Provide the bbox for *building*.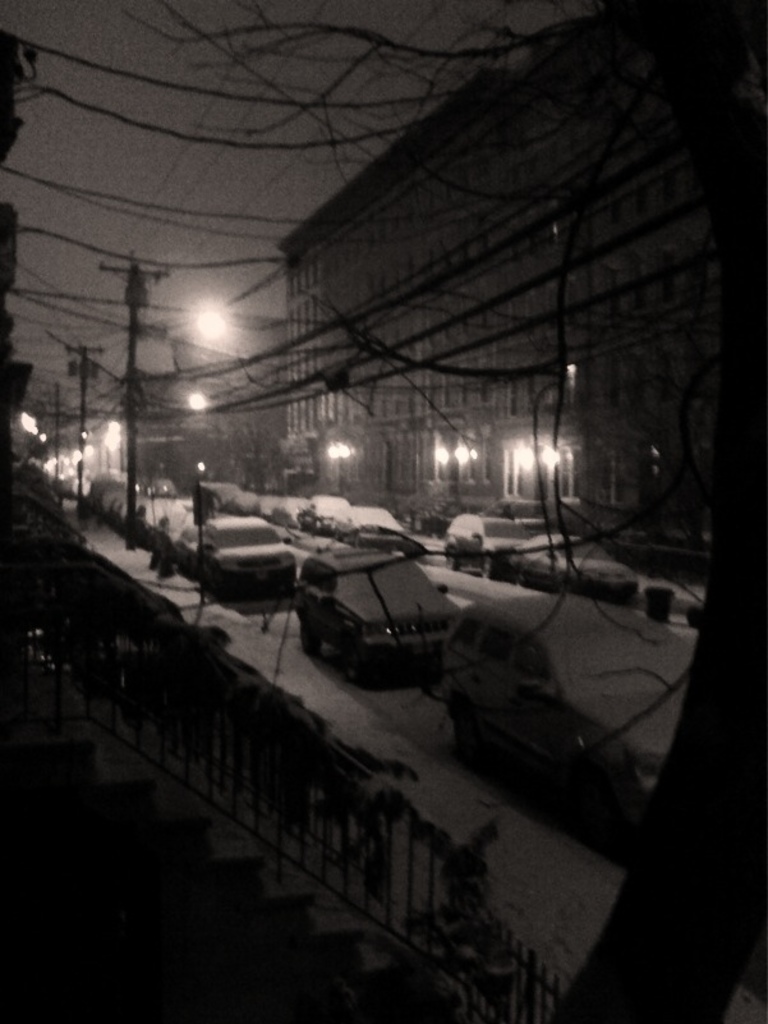
l=277, t=3, r=750, b=554.
